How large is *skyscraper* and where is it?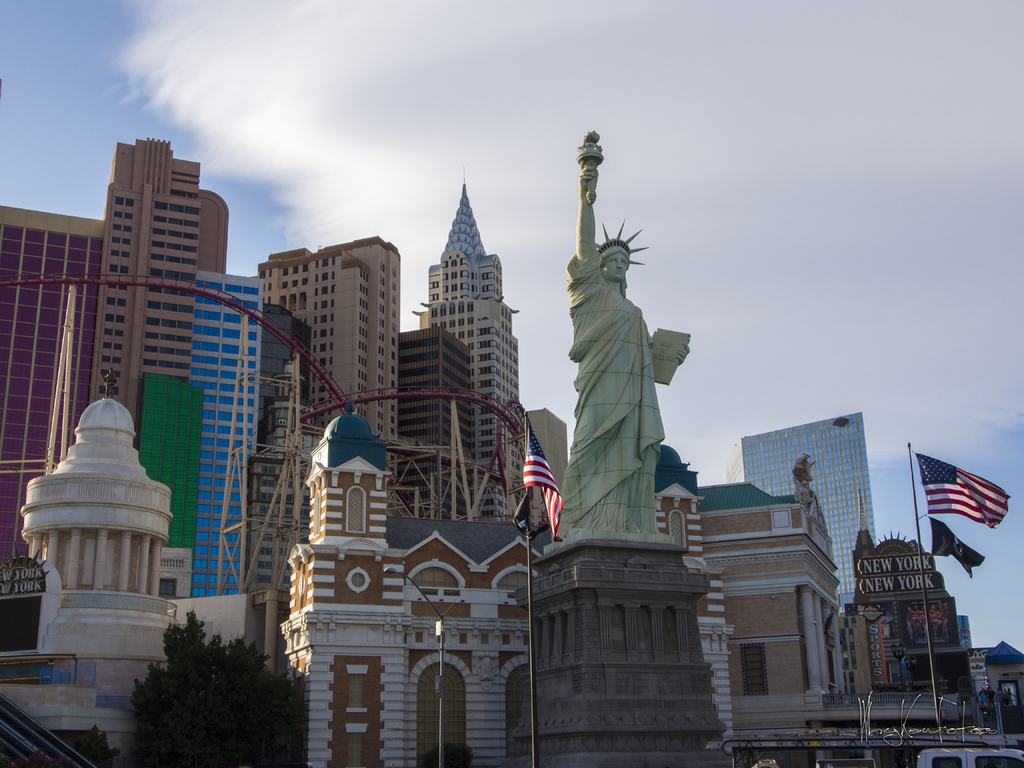
Bounding box: box(410, 173, 518, 523).
